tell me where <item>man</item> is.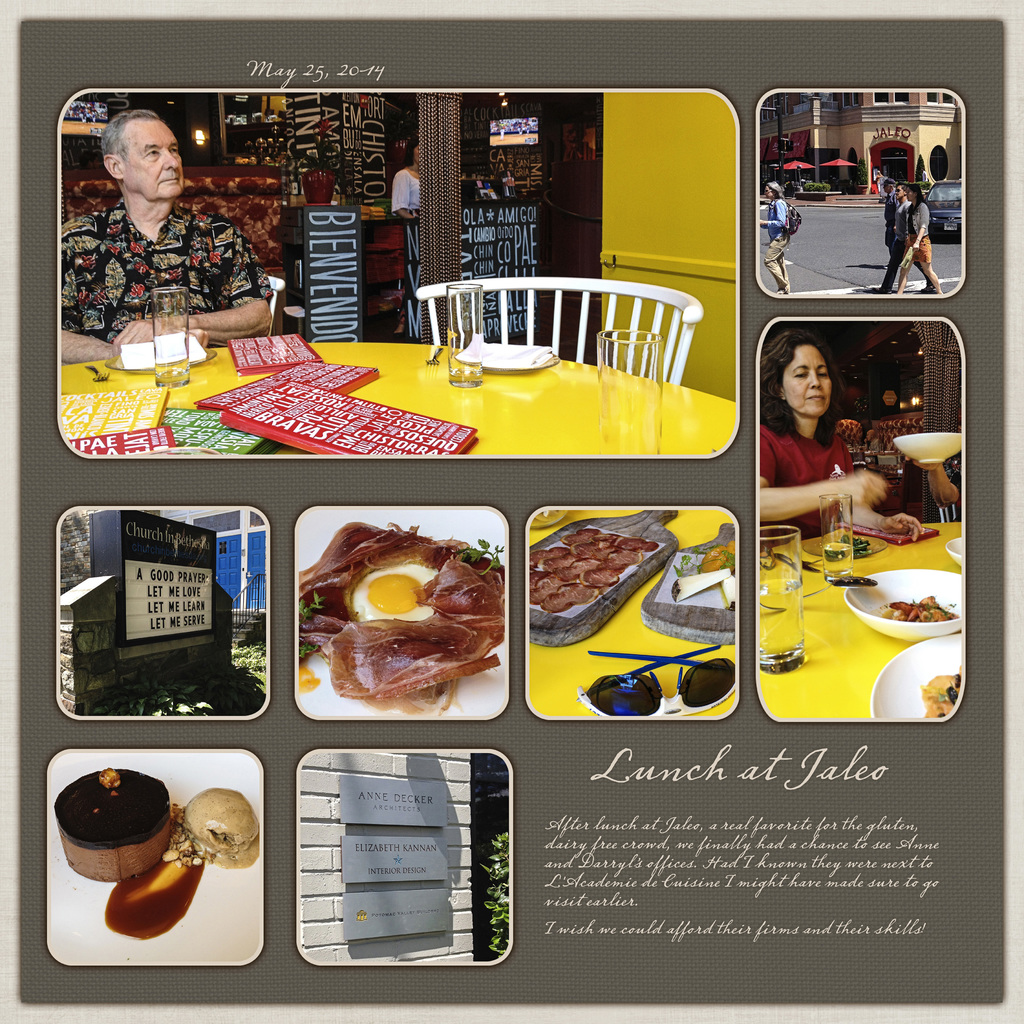
<item>man</item> is at (921,168,930,190).
